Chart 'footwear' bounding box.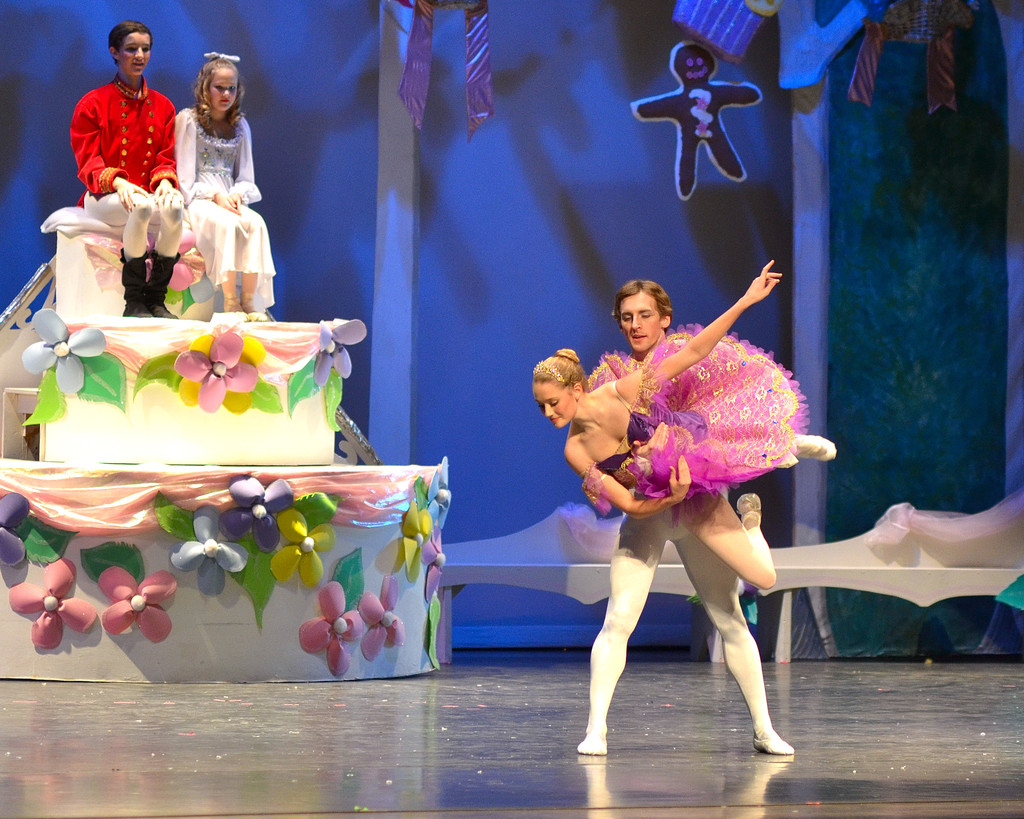
Charted: left=802, top=436, right=837, bottom=463.
